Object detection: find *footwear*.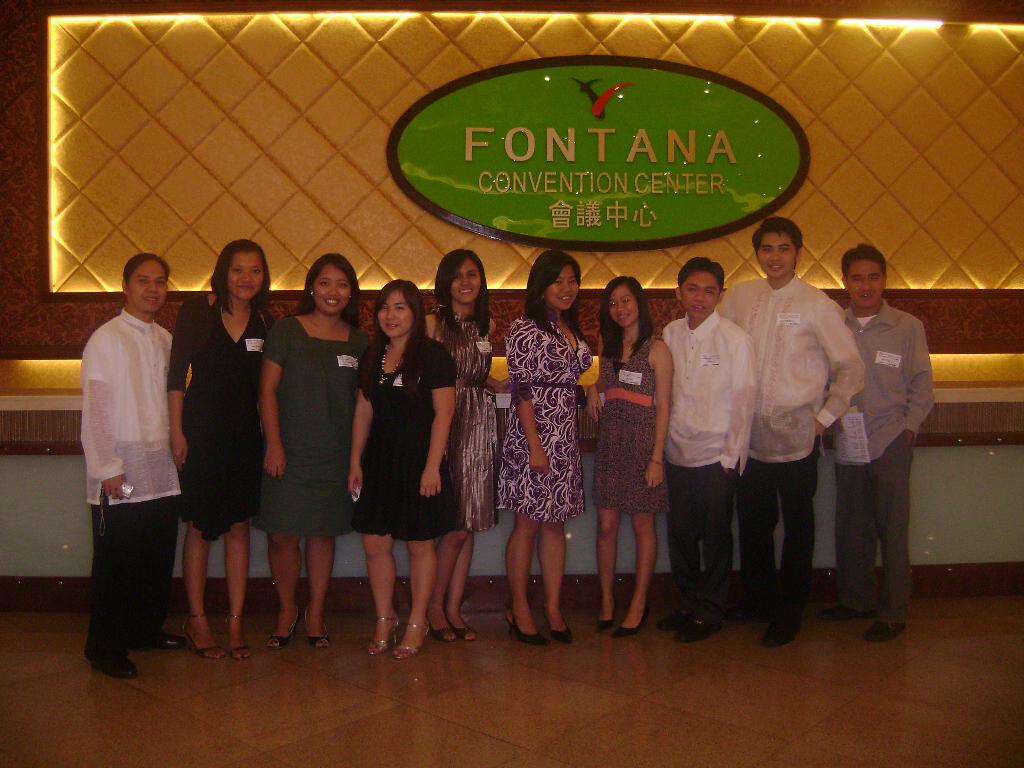
bbox=(821, 604, 876, 618).
